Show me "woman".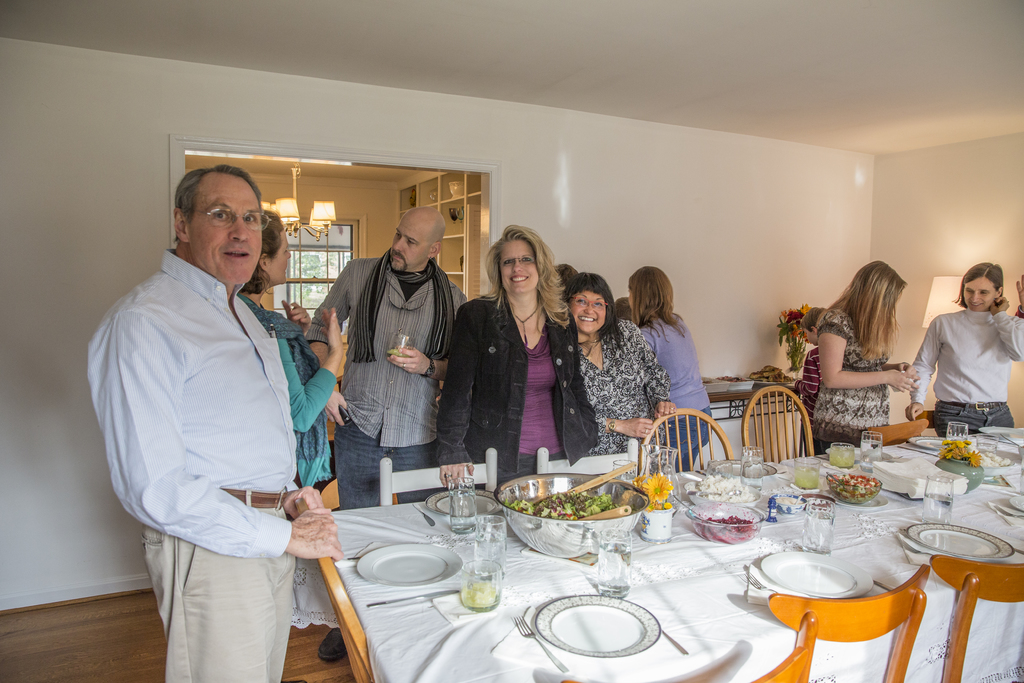
"woman" is here: x1=805 y1=254 x2=933 y2=457.
